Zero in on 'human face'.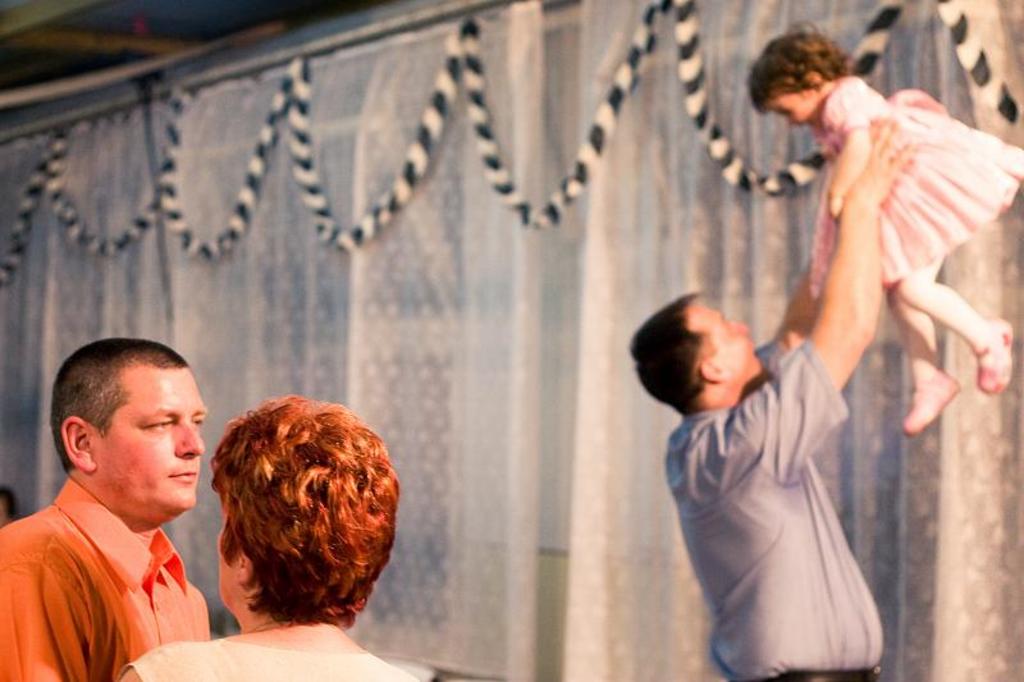
Zeroed in: Rect(768, 88, 818, 123).
